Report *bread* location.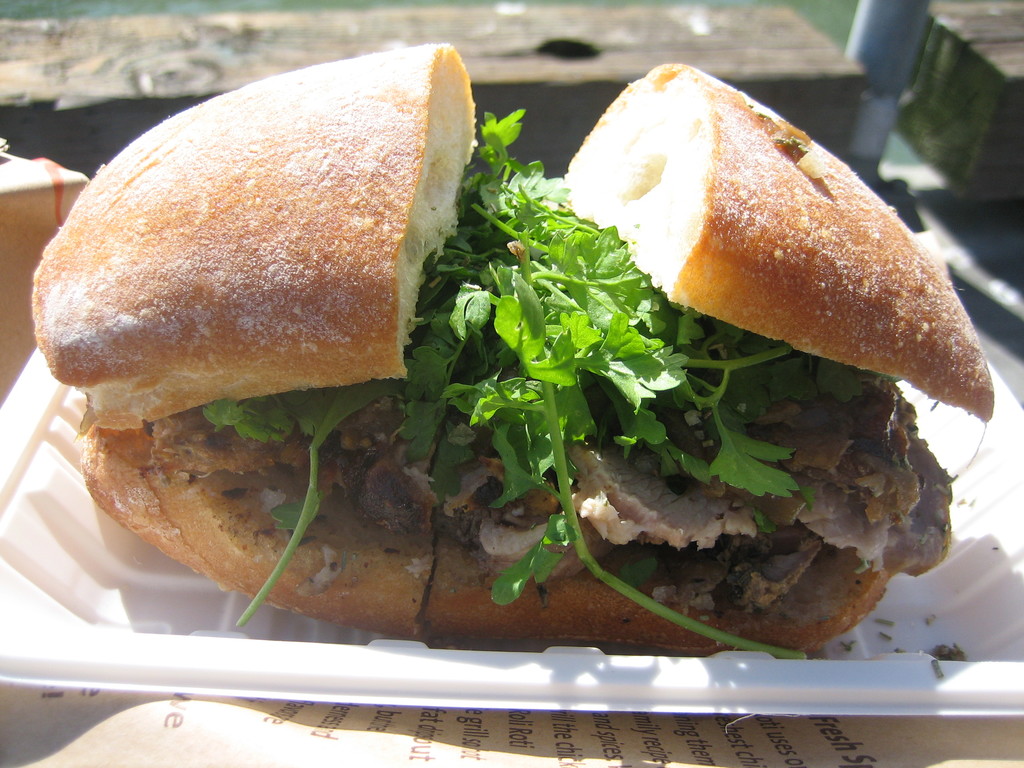
Report: <box>87,416,432,637</box>.
